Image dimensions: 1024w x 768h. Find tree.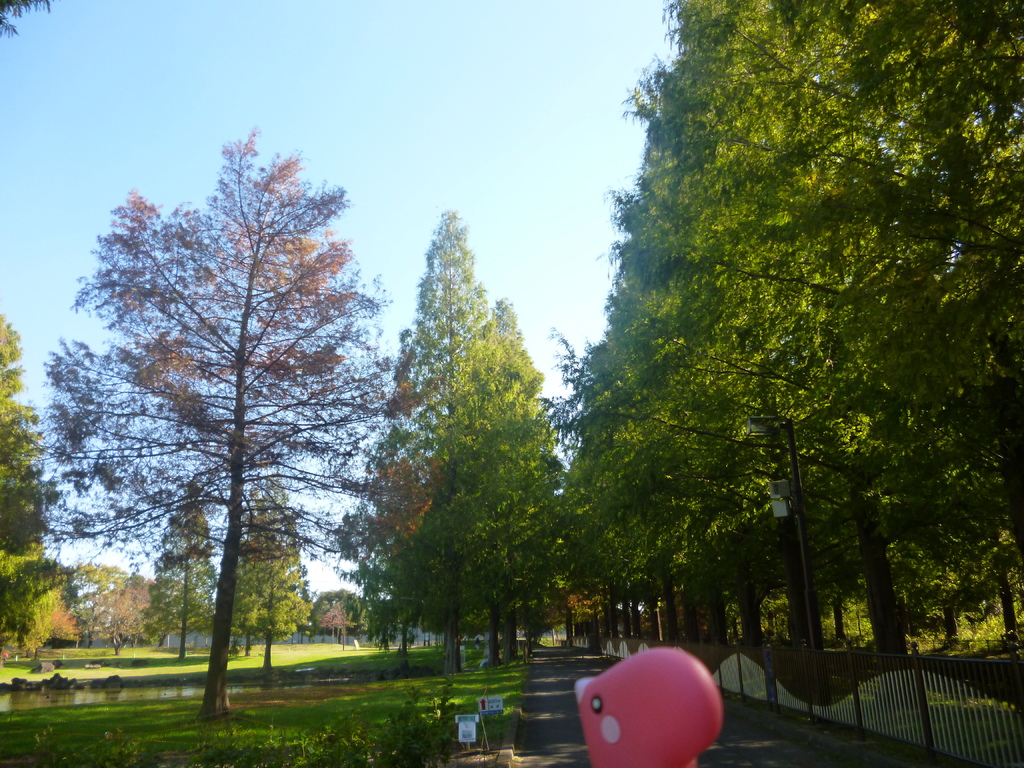
(x1=77, y1=553, x2=166, y2=657).
